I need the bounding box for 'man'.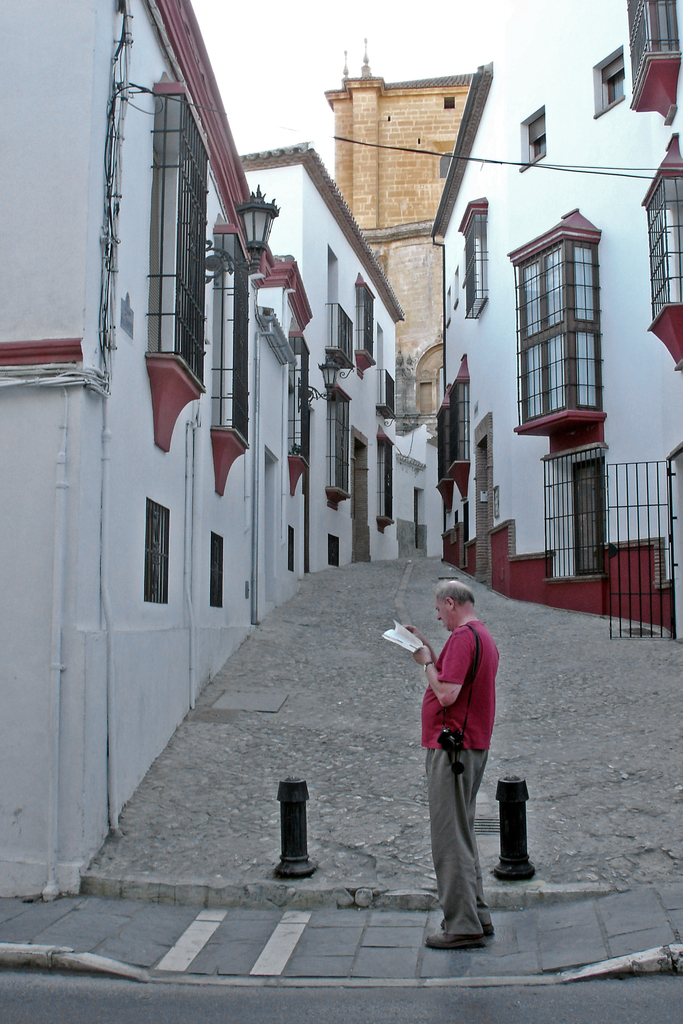
Here it is: l=408, t=579, r=502, b=952.
